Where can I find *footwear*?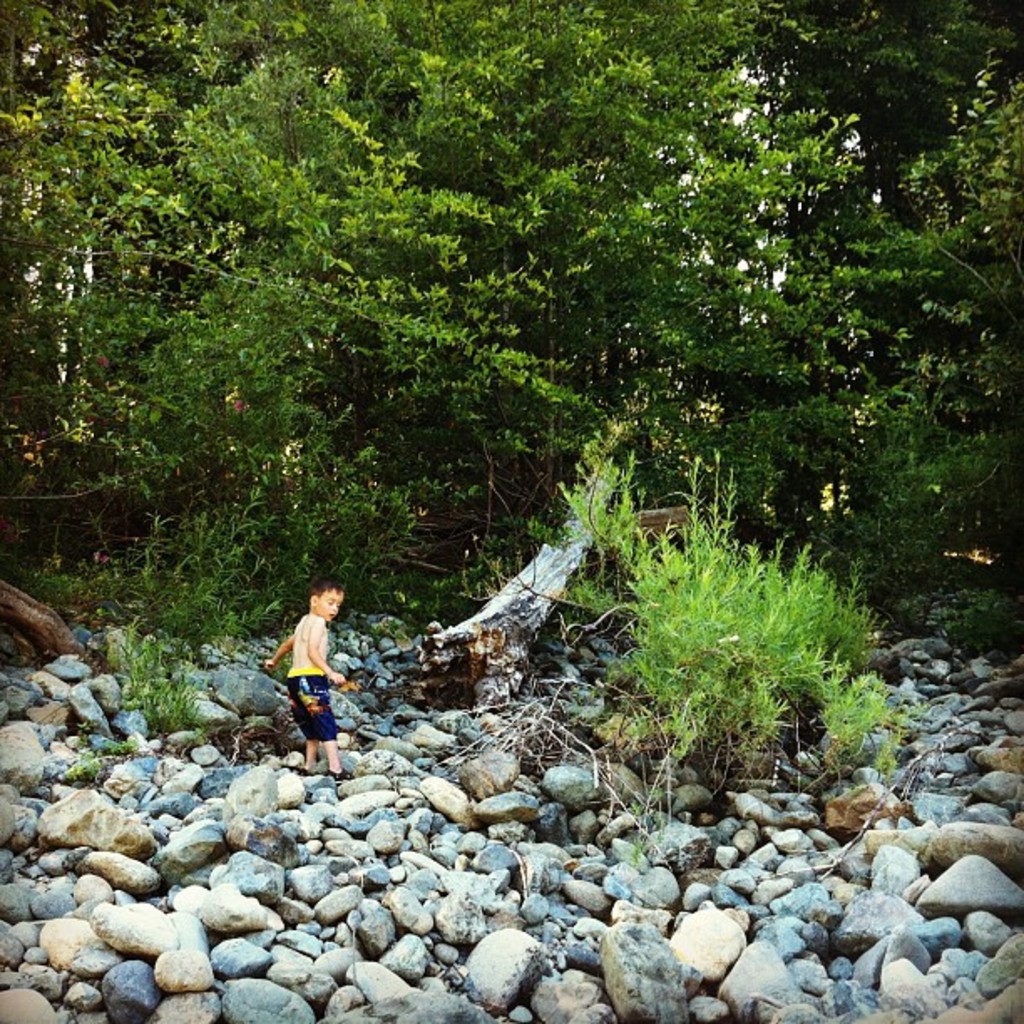
You can find it at (left=298, top=765, right=315, bottom=773).
